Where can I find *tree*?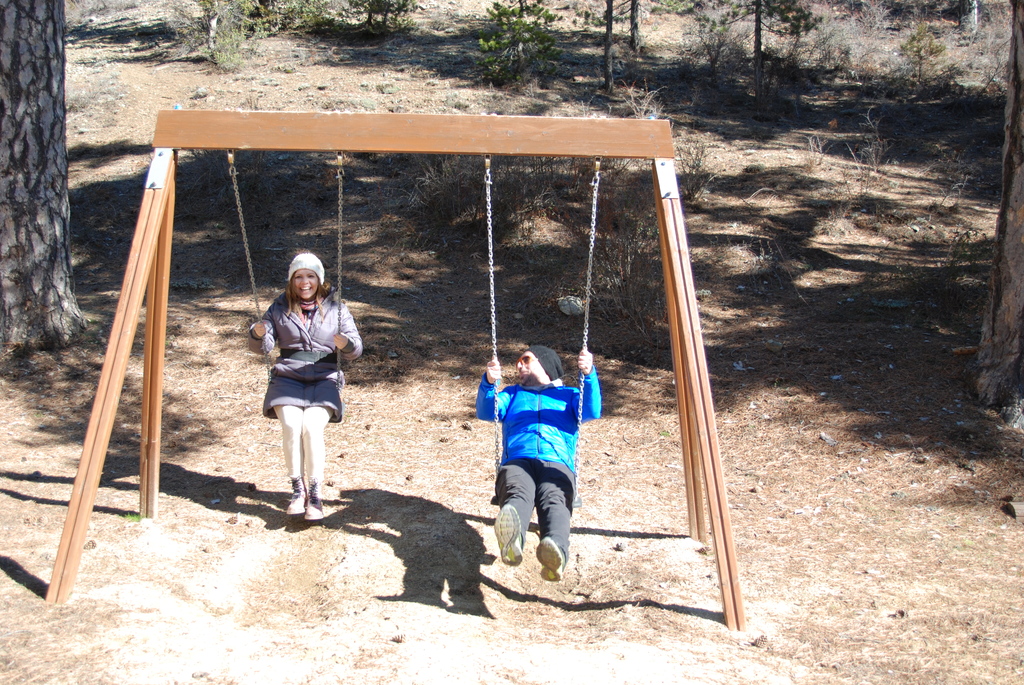
You can find it at detection(0, 0, 92, 352).
